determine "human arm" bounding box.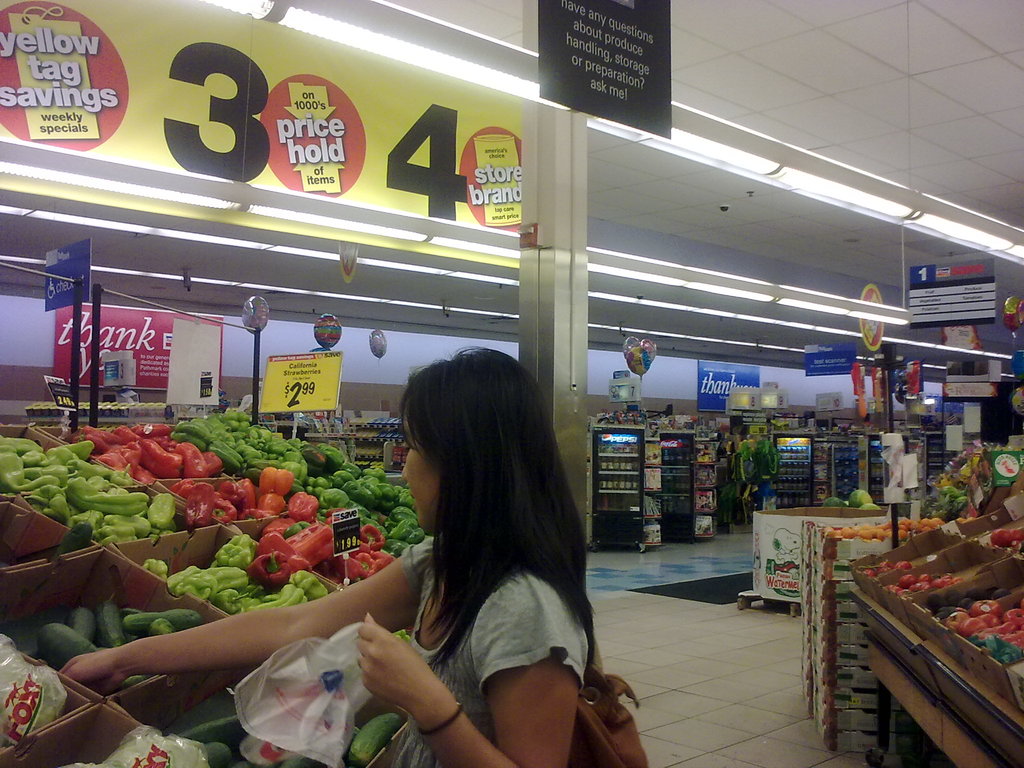
Determined: select_region(339, 641, 449, 746).
